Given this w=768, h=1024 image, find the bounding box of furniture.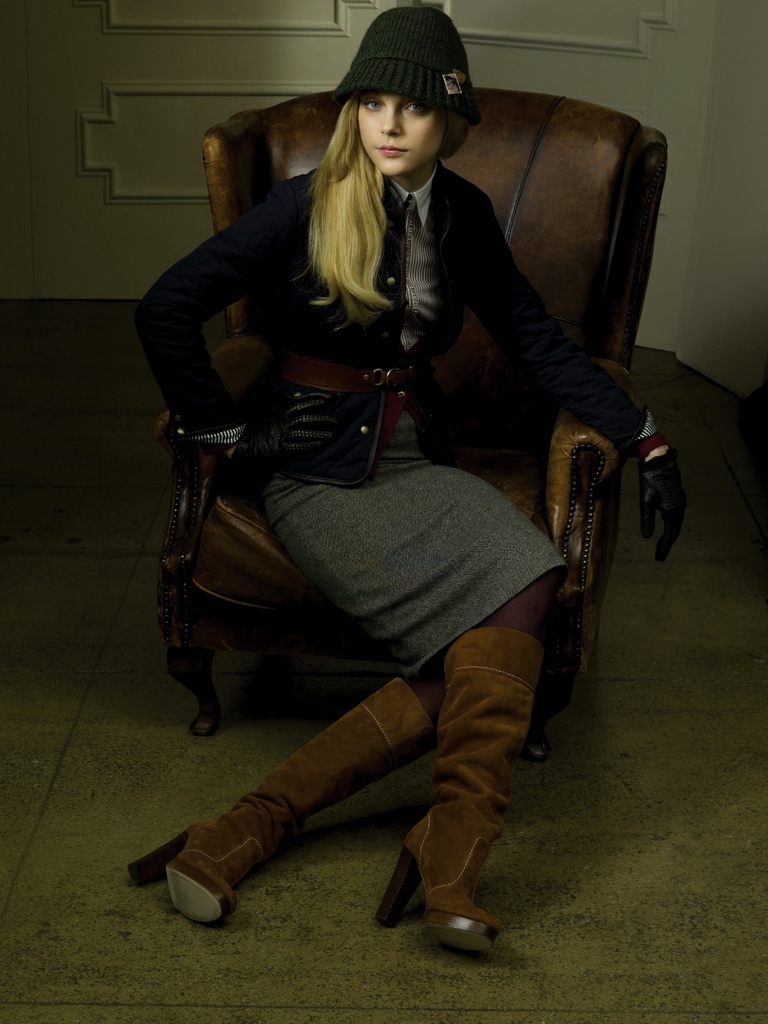
<bbox>121, 93, 672, 886</bbox>.
